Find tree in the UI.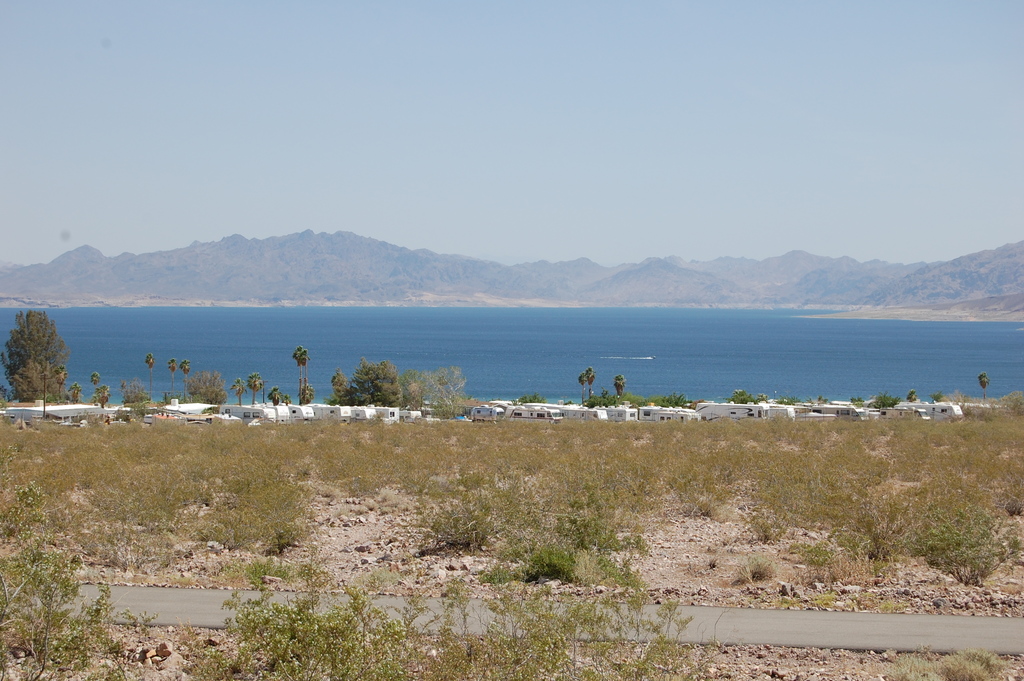
UI element at {"x1": 616, "y1": 373, "x2": 630, "y2": 407}.
